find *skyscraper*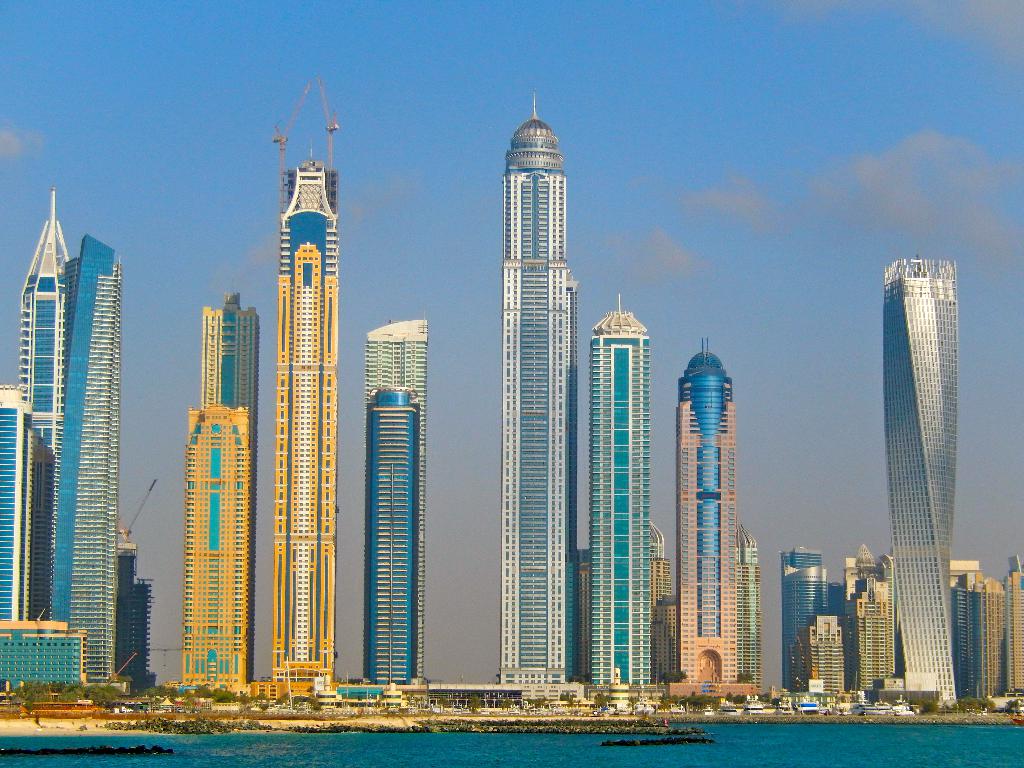
rect(664, 333, 745, 689)
